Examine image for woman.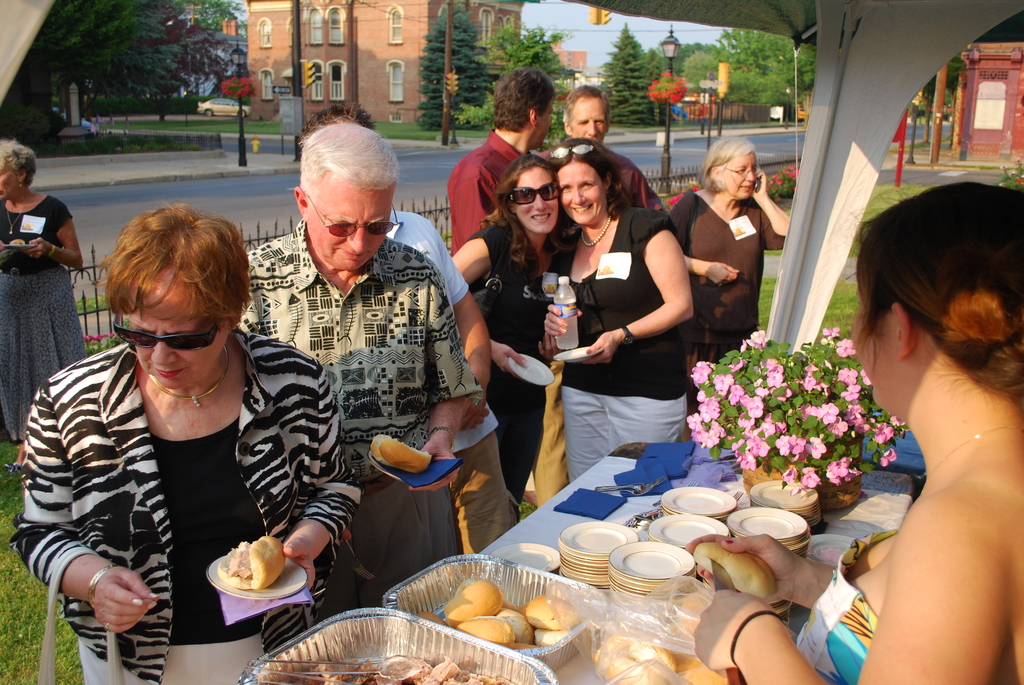
Examination result: box(689, 181, 1023, 684).
